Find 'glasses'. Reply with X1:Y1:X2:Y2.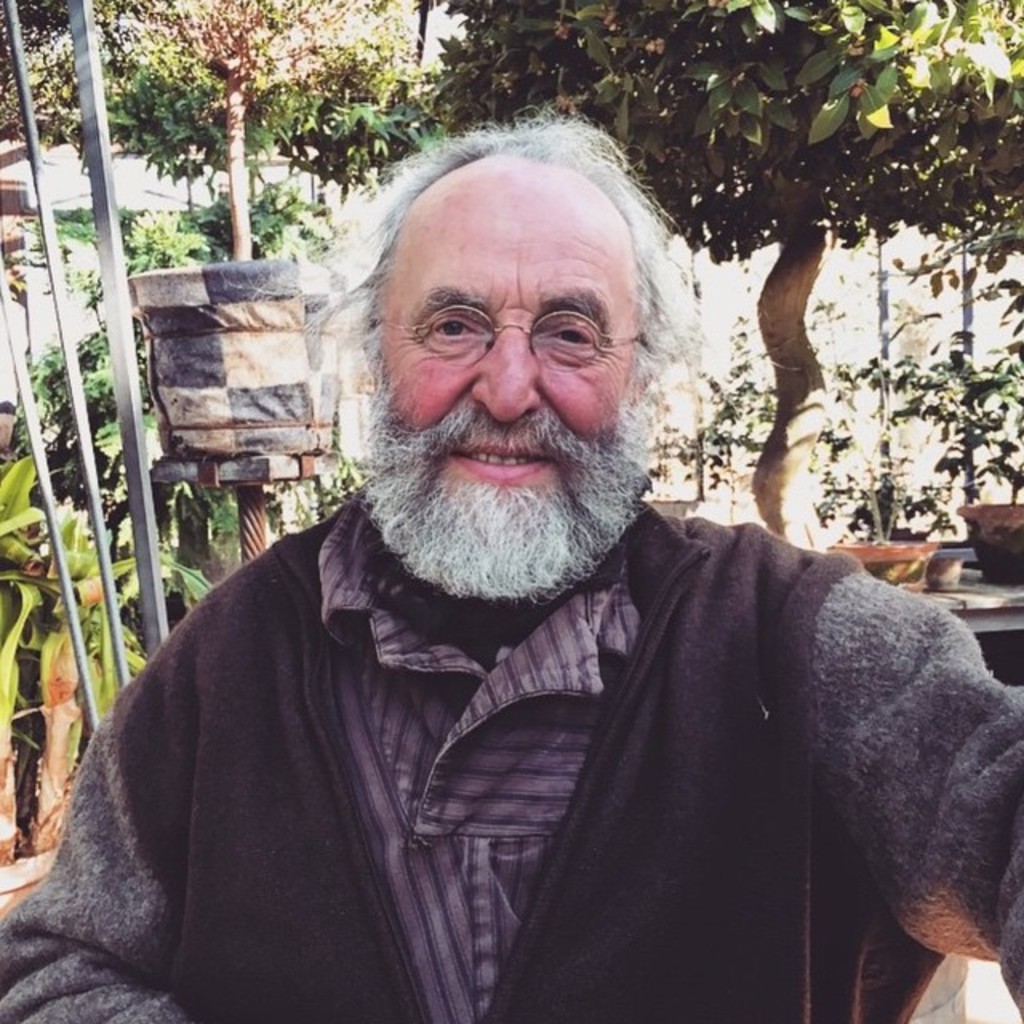
333:274:648:410.
